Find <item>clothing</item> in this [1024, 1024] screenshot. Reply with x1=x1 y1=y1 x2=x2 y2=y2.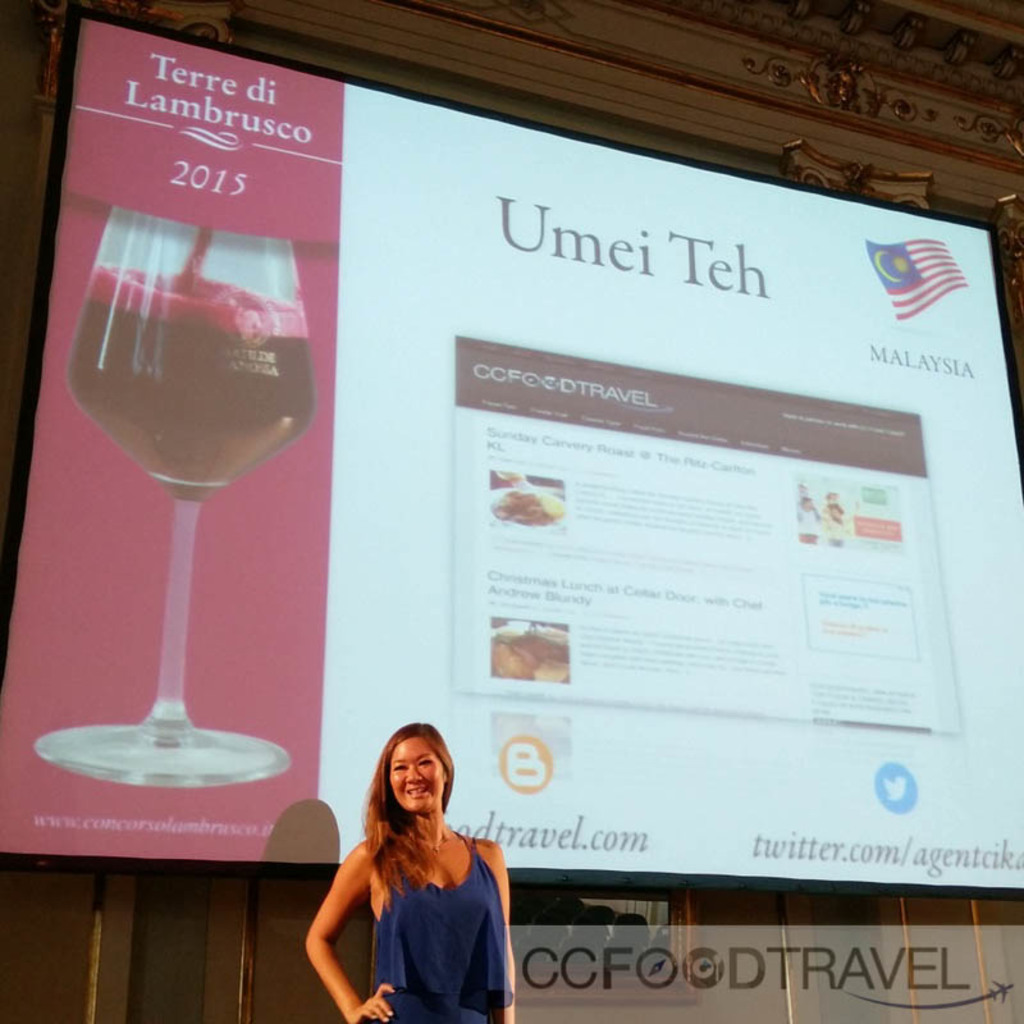
x1=323 y1=815 x2=513 y2=1001.
